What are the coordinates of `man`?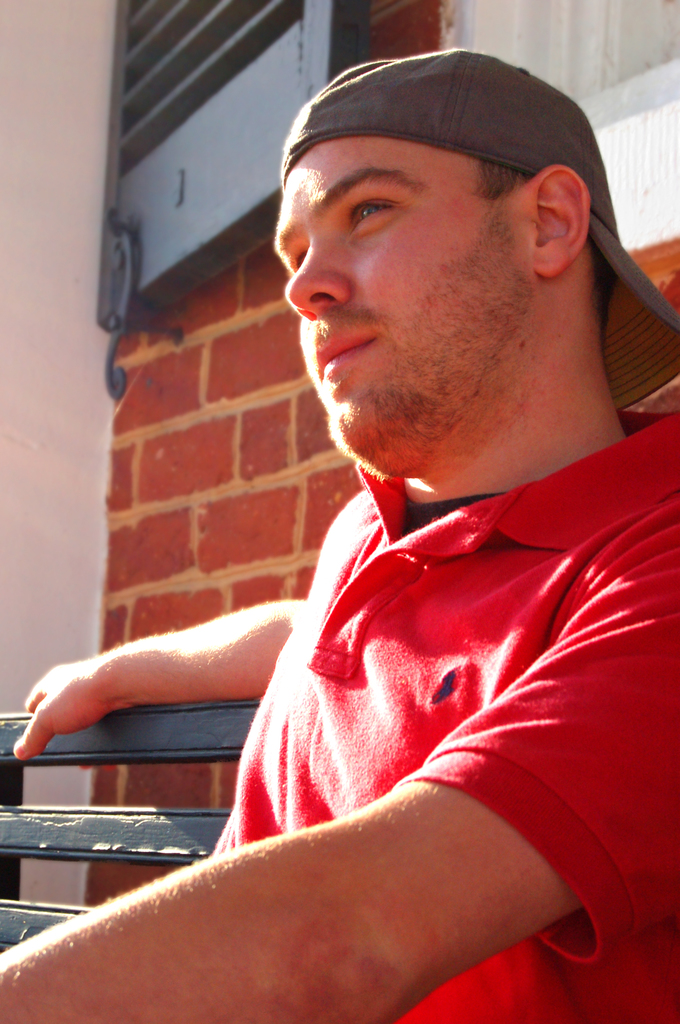
region(0, 46, 679, 1023).
